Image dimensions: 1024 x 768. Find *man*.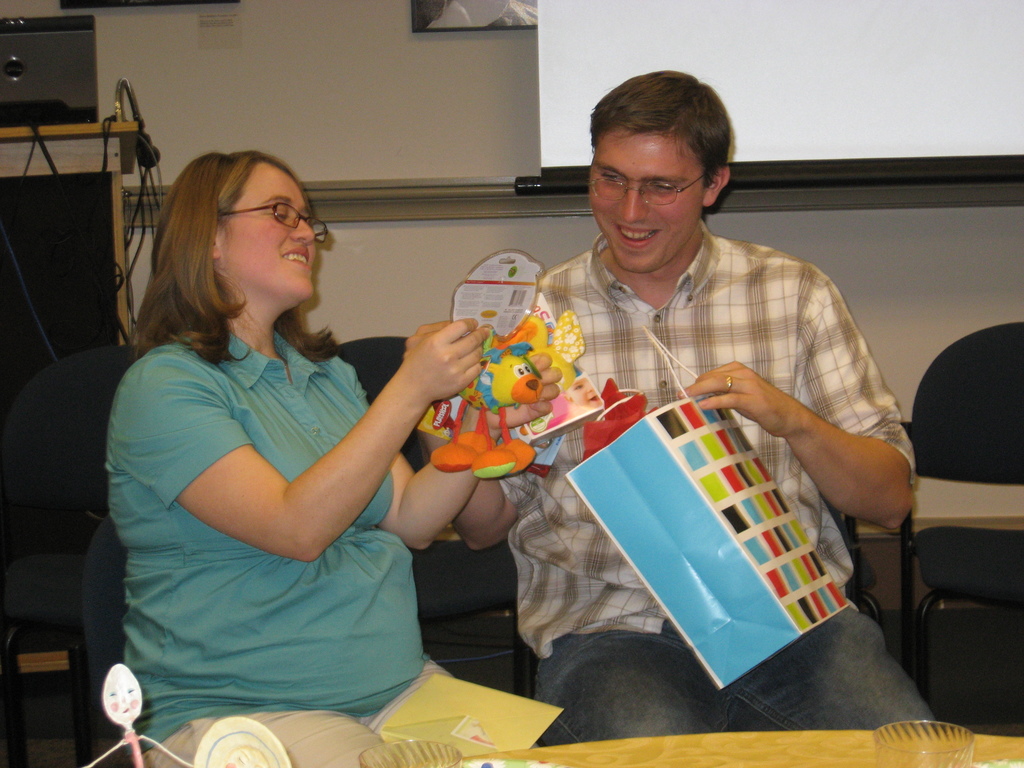
<box>454,69,943,744</box>.
